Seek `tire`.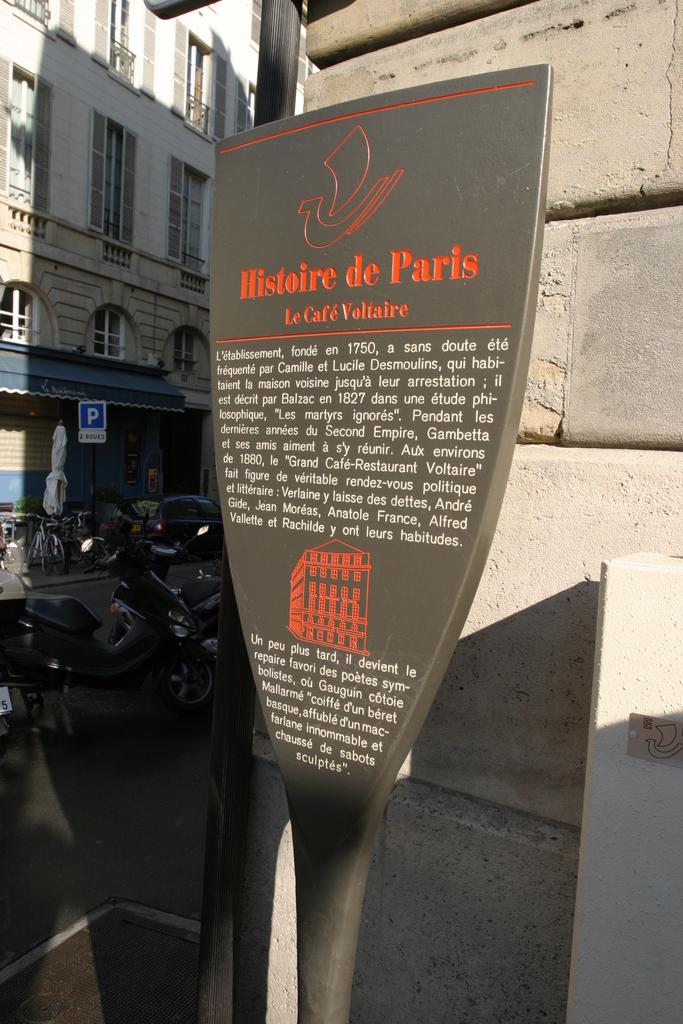
region(38, 533, 57, 577).
